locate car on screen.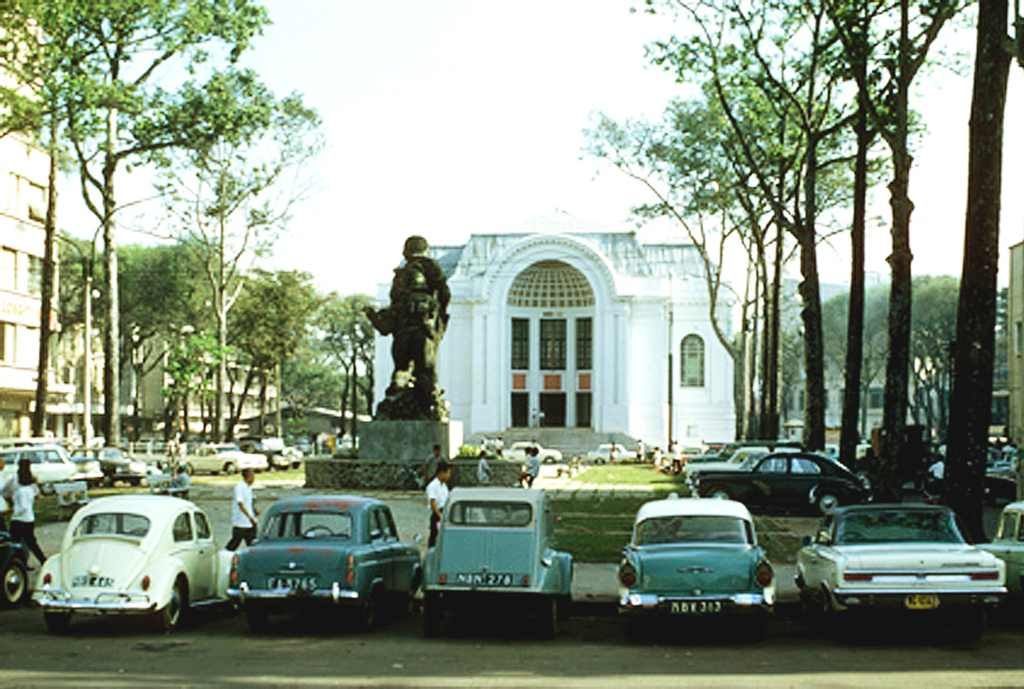
On screen at 502:442:561:465.
